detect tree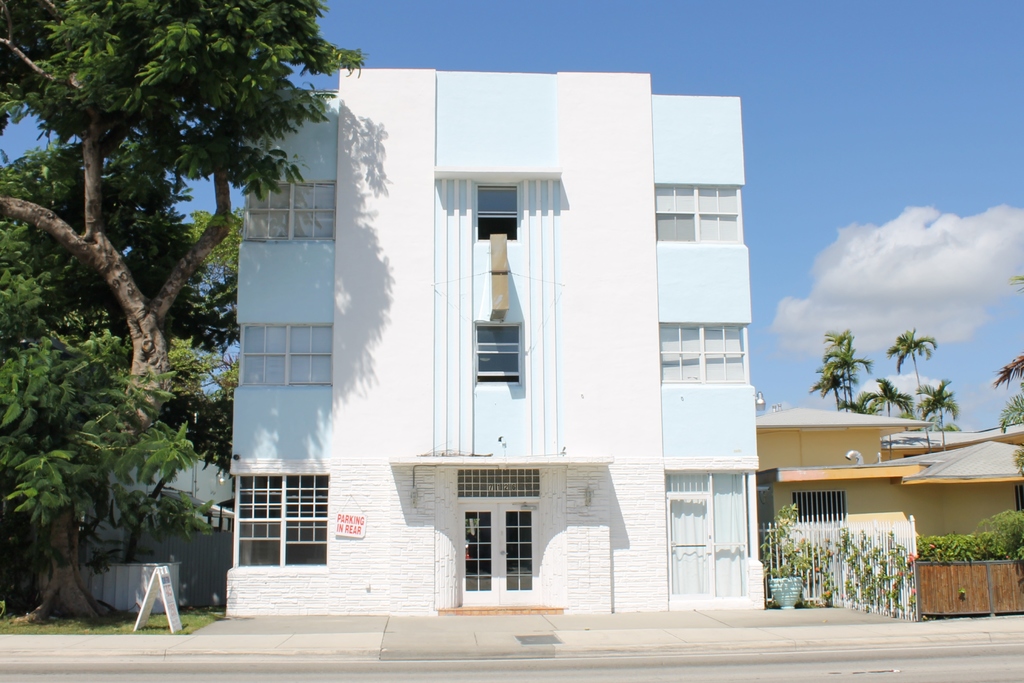
818/330/853/404
